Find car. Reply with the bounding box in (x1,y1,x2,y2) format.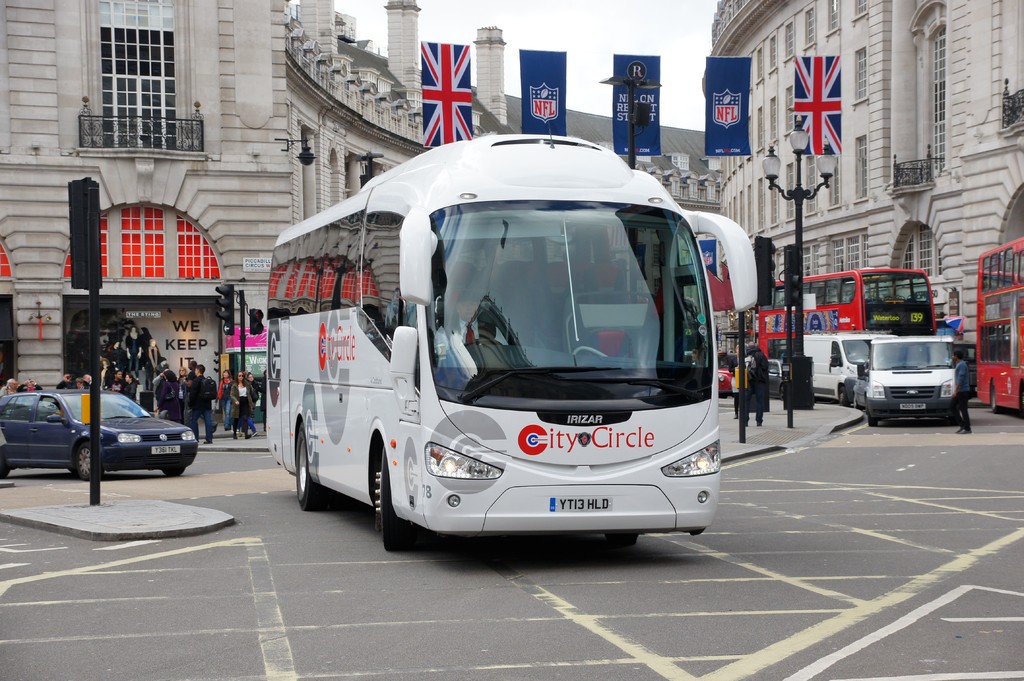
(863,335,961,427).
